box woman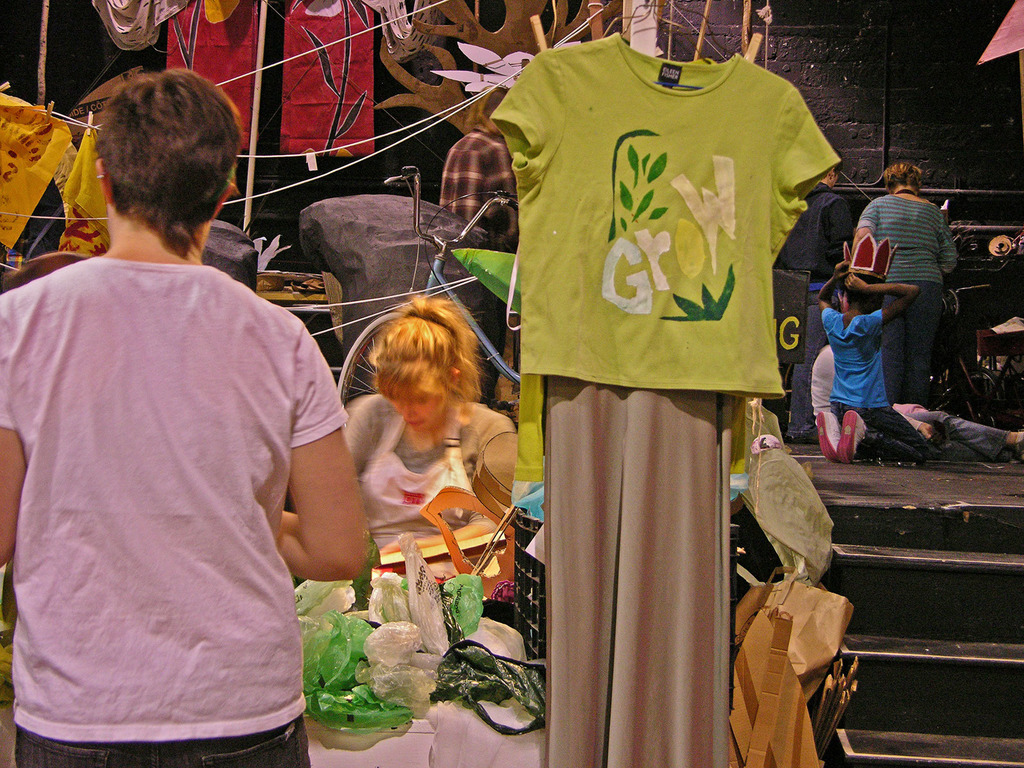
328/296/527/553
